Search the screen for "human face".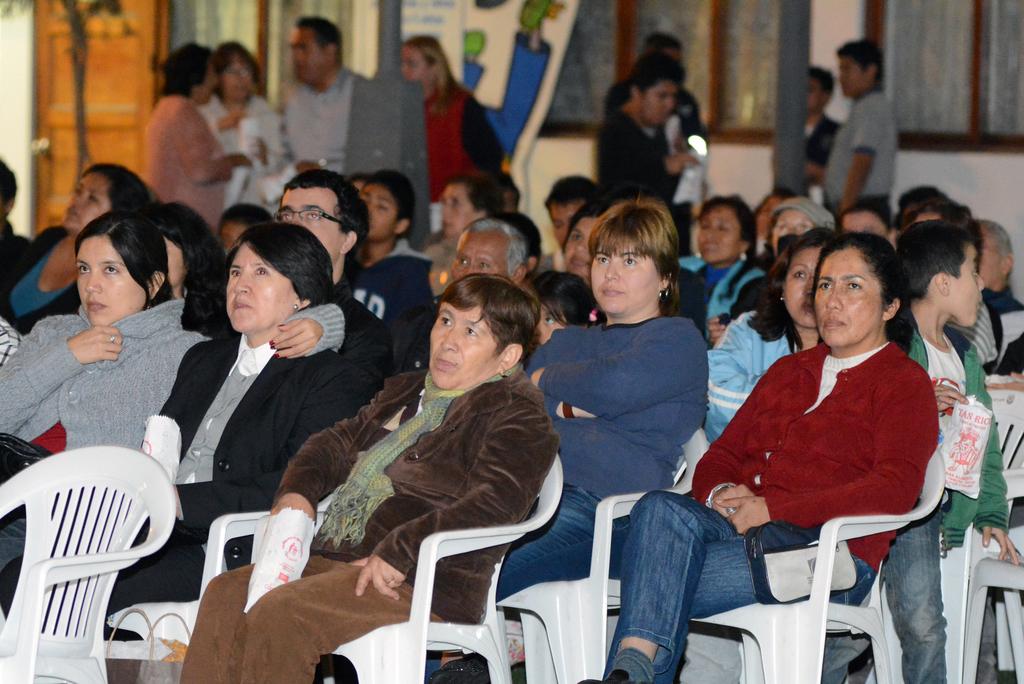
Found at left=63, top=170, right=110, bottom=230.
